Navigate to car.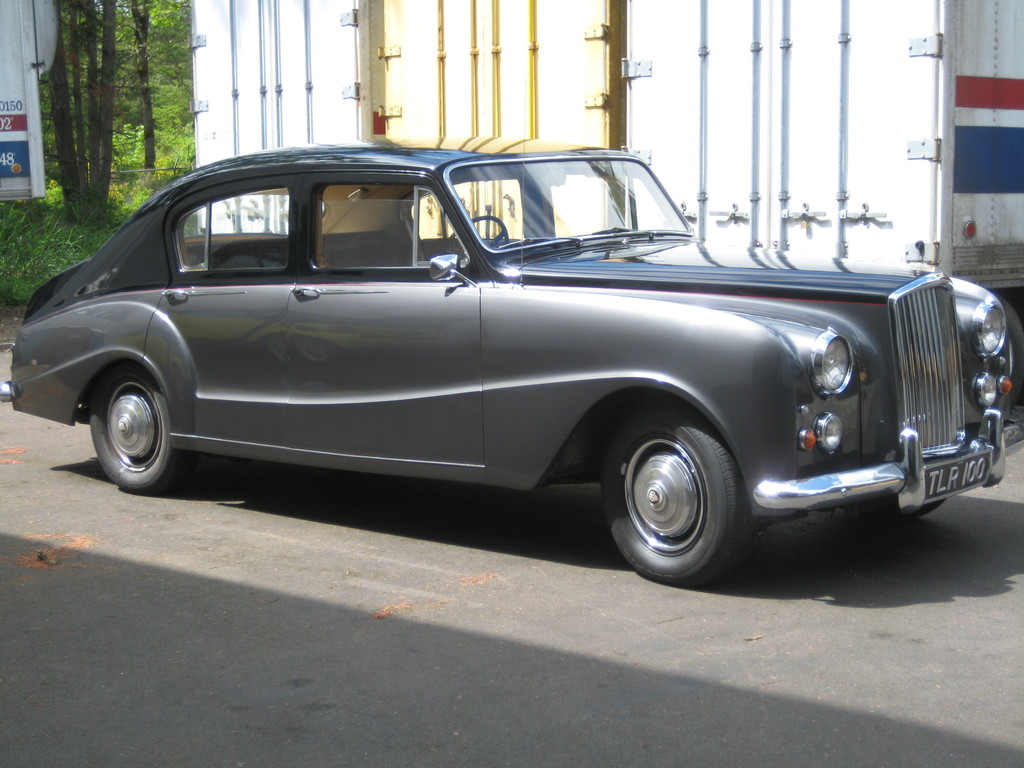
Navigation target: box=[0, 137, 1023, 588].
